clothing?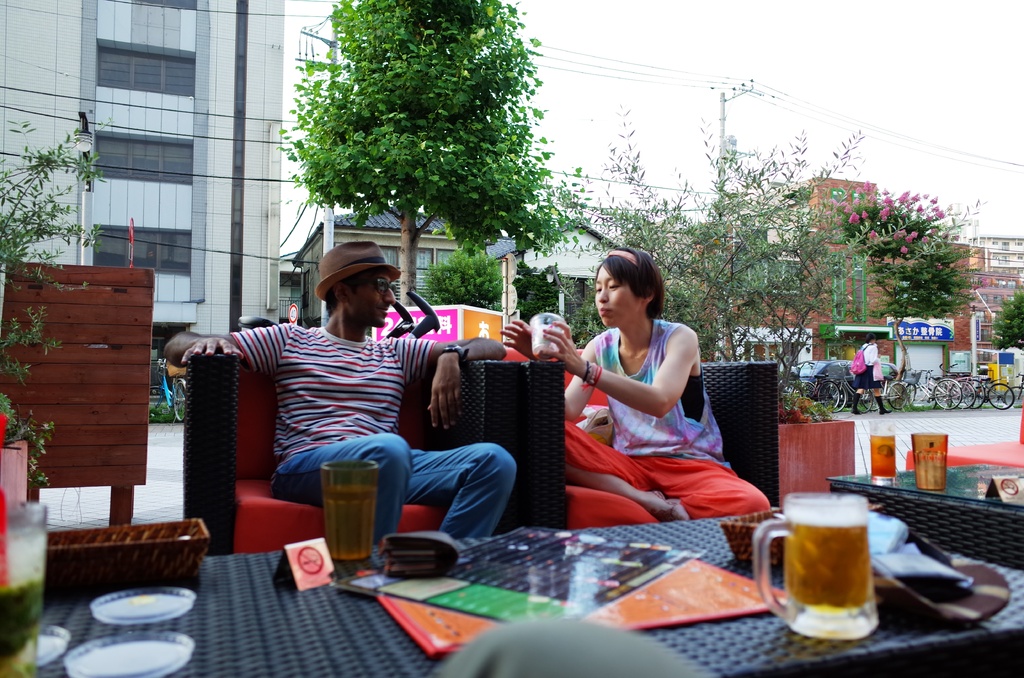
(860, 342, 883, 389)
